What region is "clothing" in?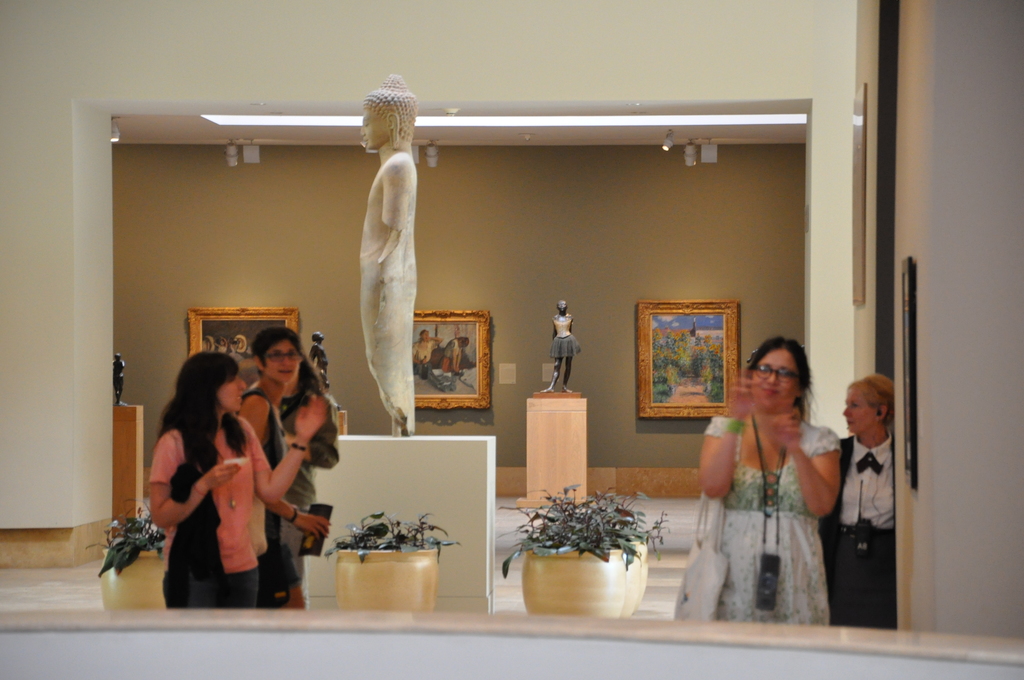
<region>703, 414, 840, 621</region>.
